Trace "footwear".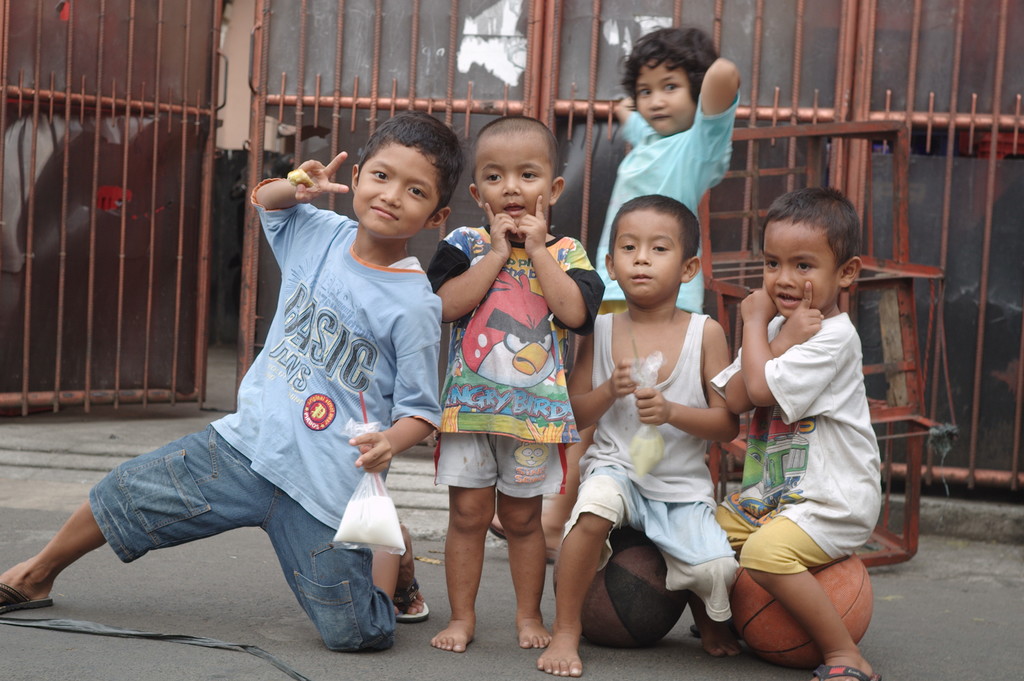
Traced to l=0, t=573, r=45, b=618.
